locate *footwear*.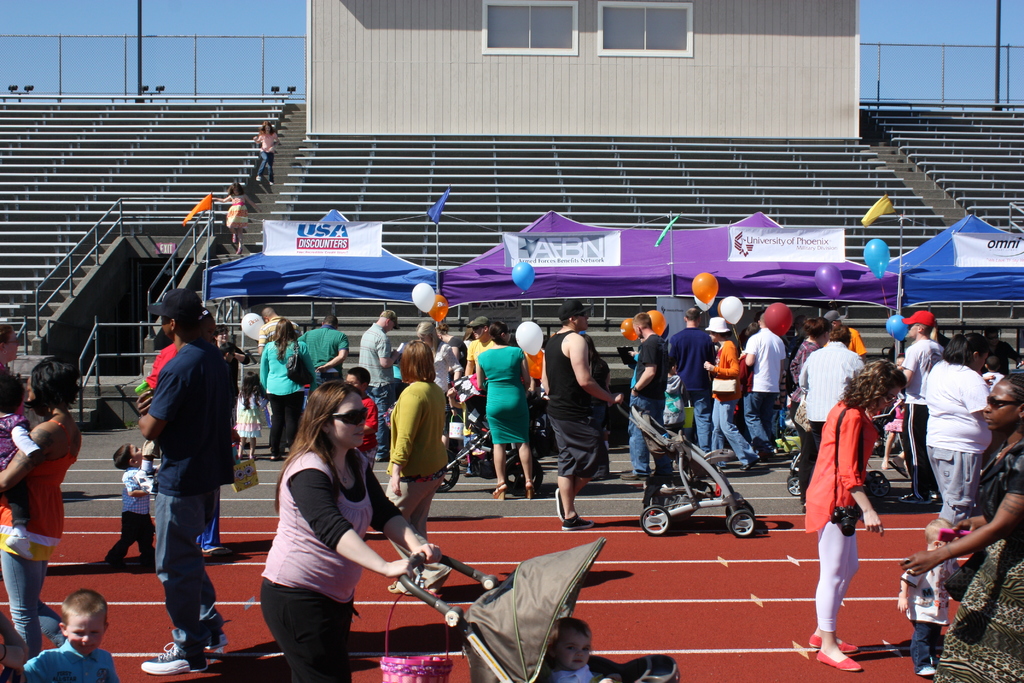
Bounding box: bbox(427, 562, 449, 589).
